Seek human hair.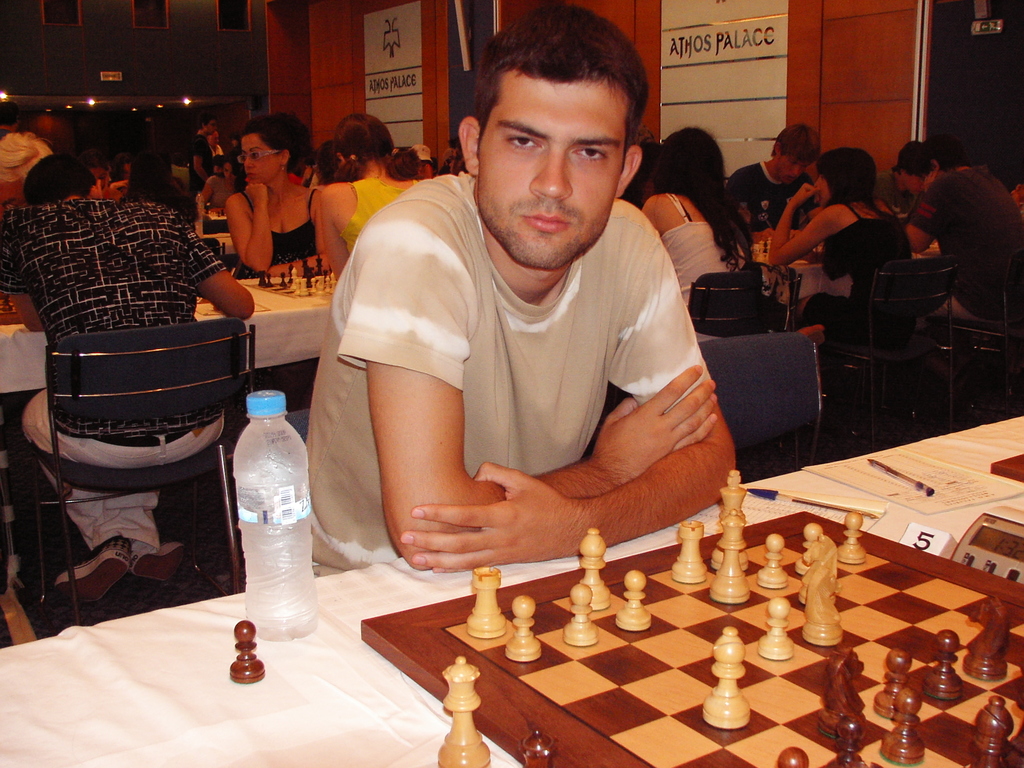
BBox(768, 122, 821, 159).
